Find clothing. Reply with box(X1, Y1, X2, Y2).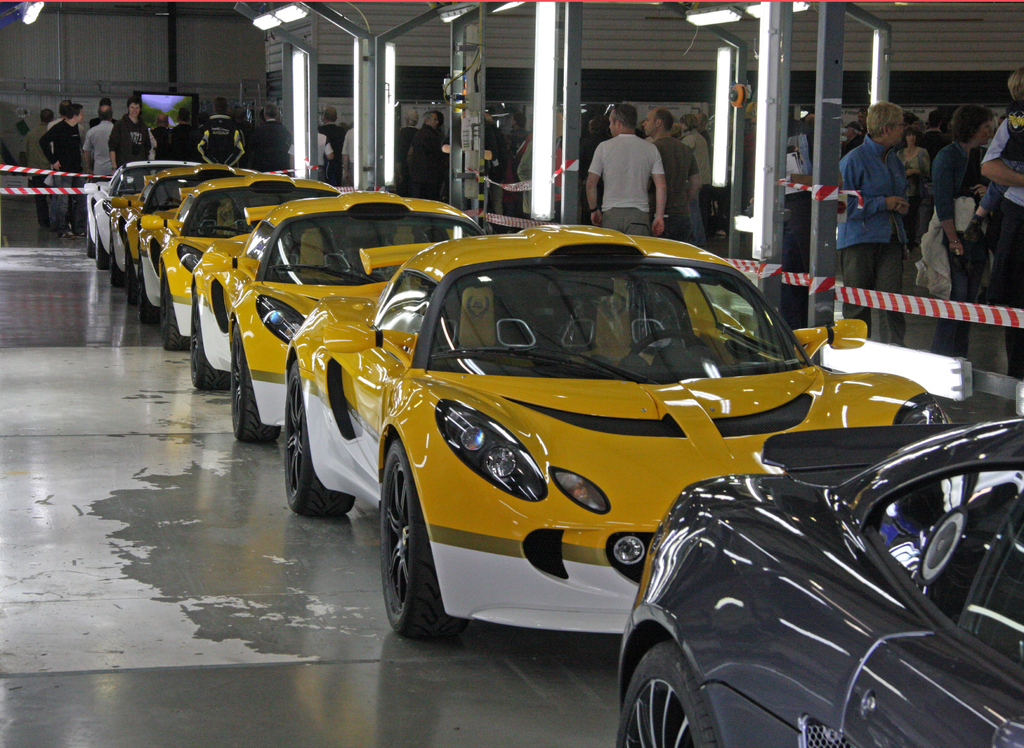
box(38, 119, 88, 220).
